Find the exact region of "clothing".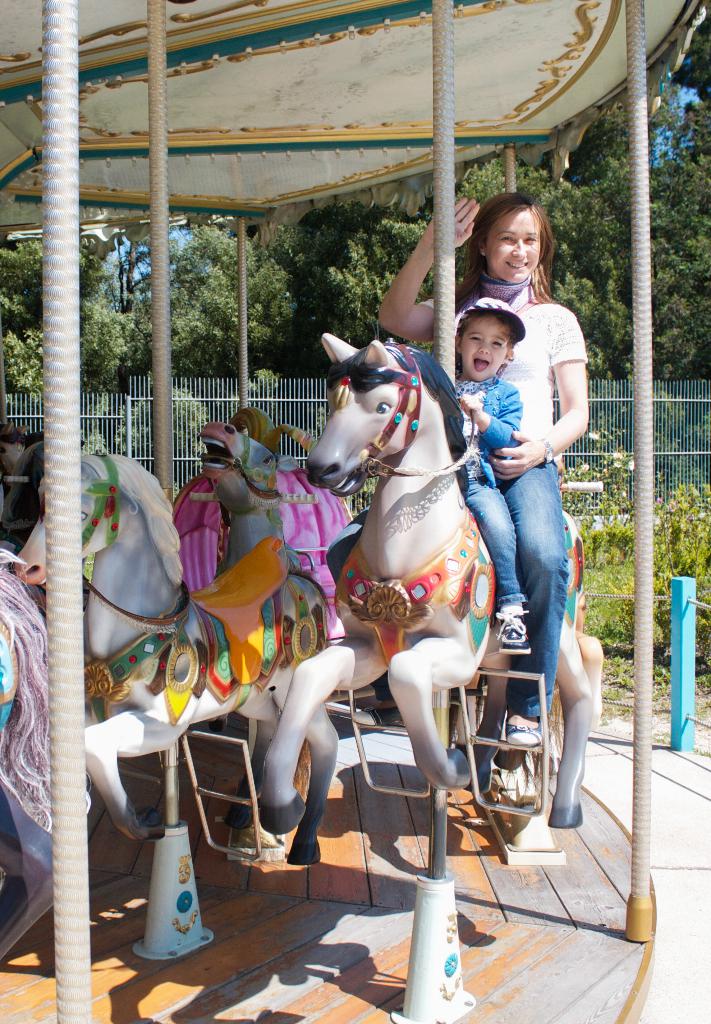
Exact region: 429,227,589,812.
